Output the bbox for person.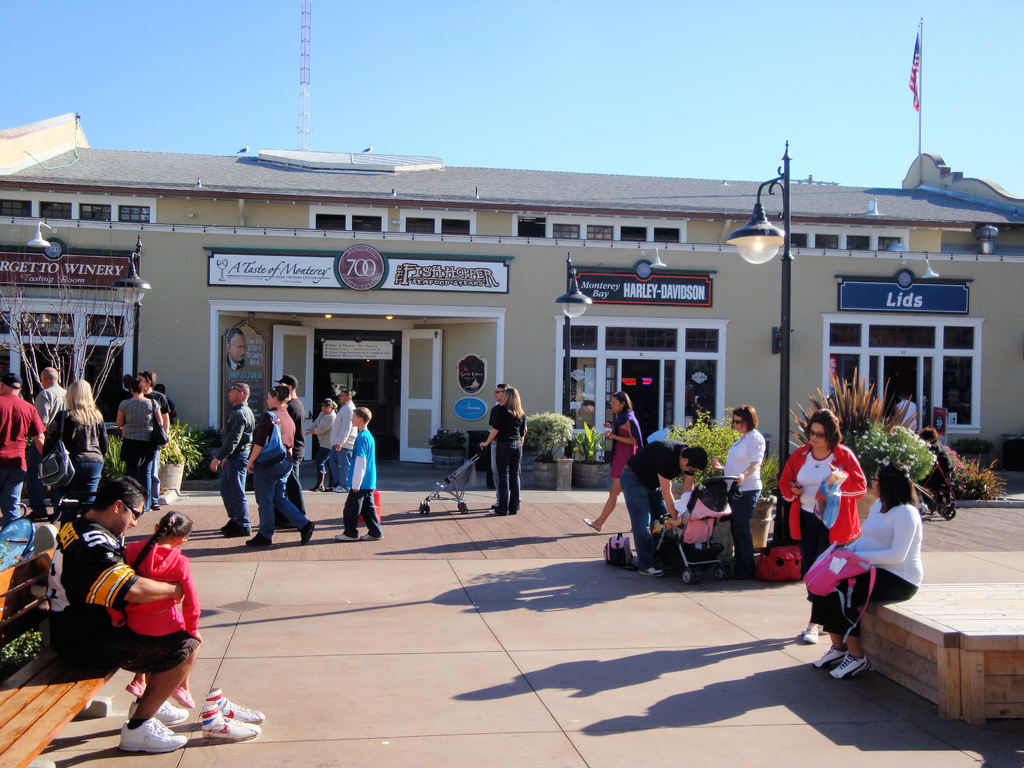
crop(873, 425, 939, 479).
